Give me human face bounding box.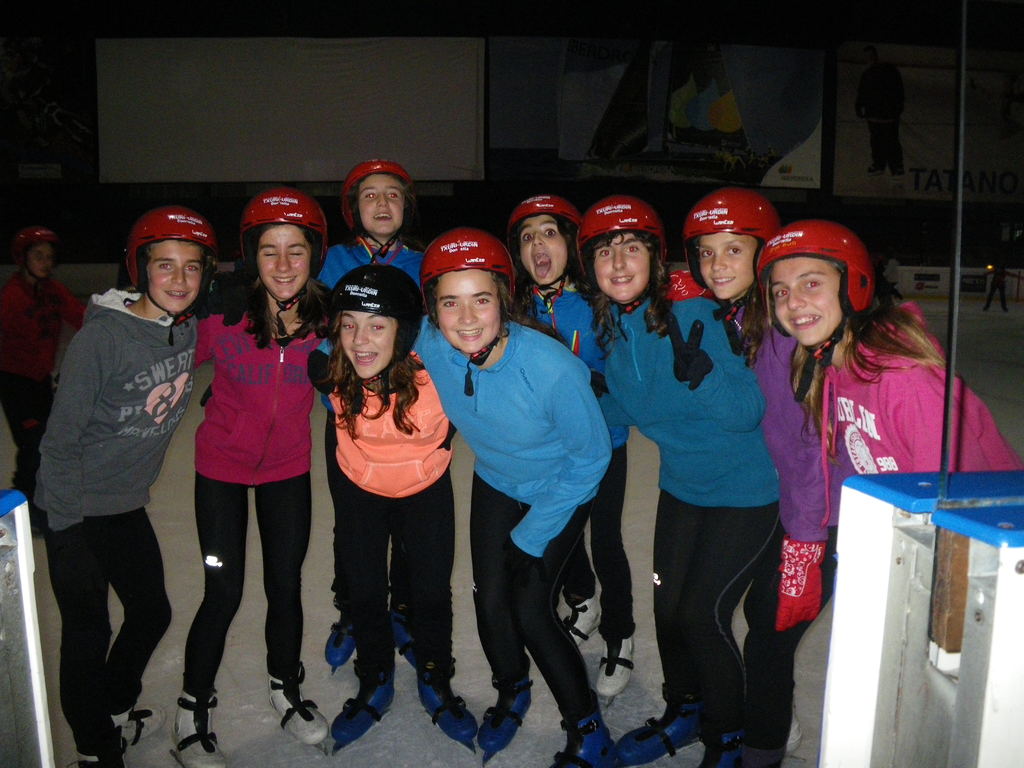
region(701, 233, 762, 298).
